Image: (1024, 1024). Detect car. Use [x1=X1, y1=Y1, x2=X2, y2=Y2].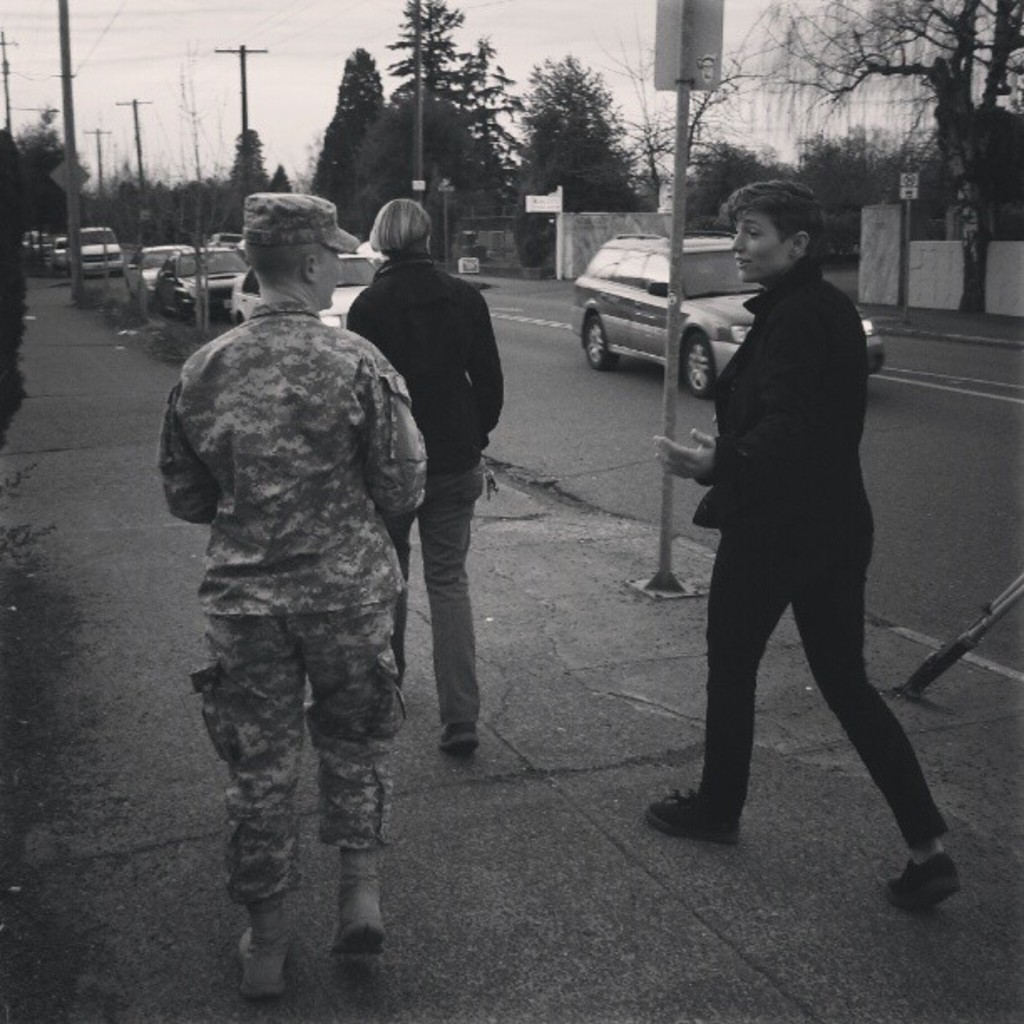
[x1=50, y1=234, x2=74, y2=271].
